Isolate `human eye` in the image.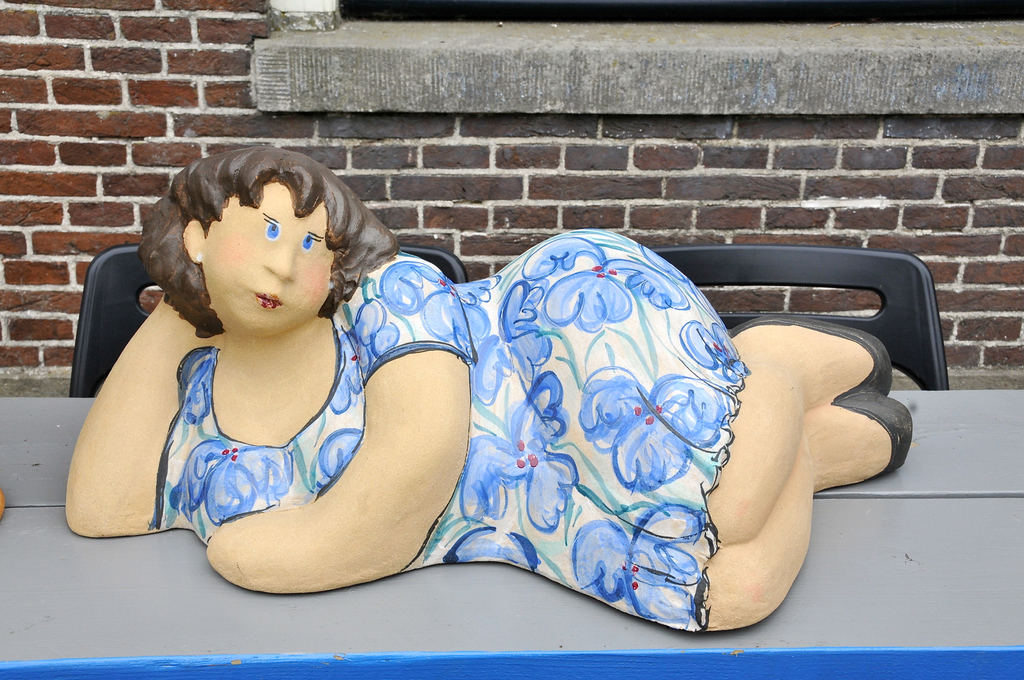
Isolated region: (304, 229, 319, 250).
